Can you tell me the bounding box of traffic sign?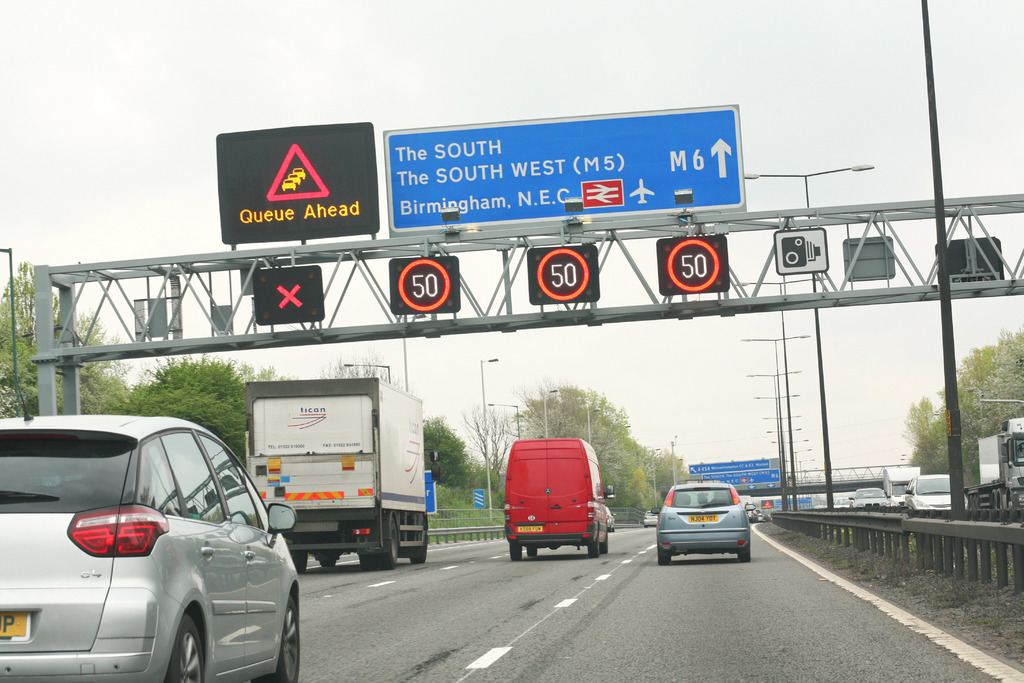
[526, 247, 598, 302].
